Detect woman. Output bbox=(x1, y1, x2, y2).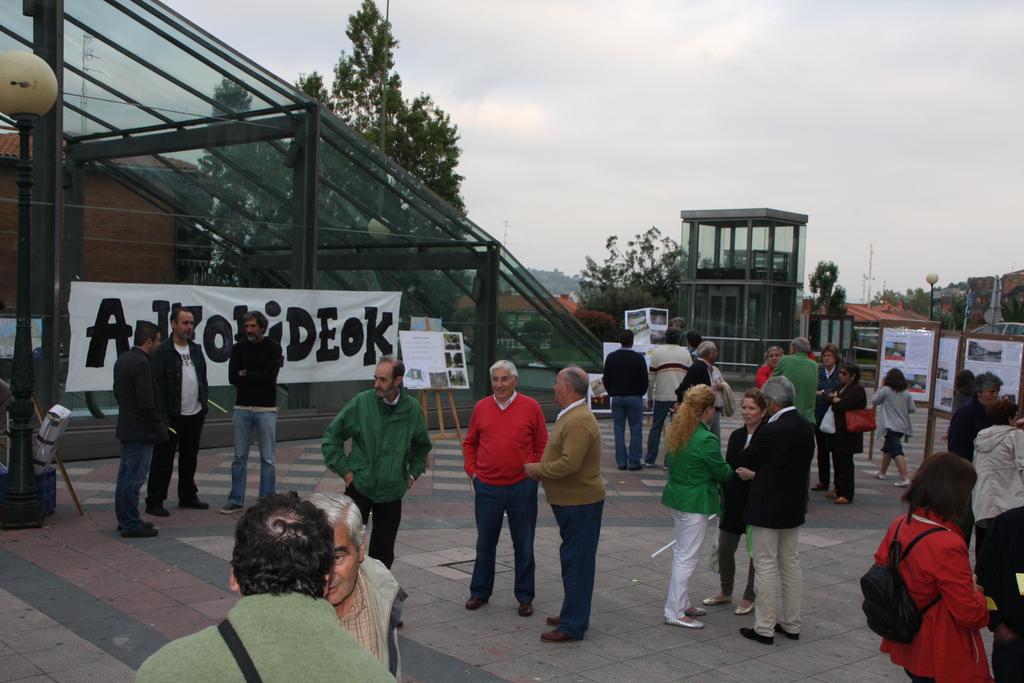
bbox=(754, 347, 785, 391).
